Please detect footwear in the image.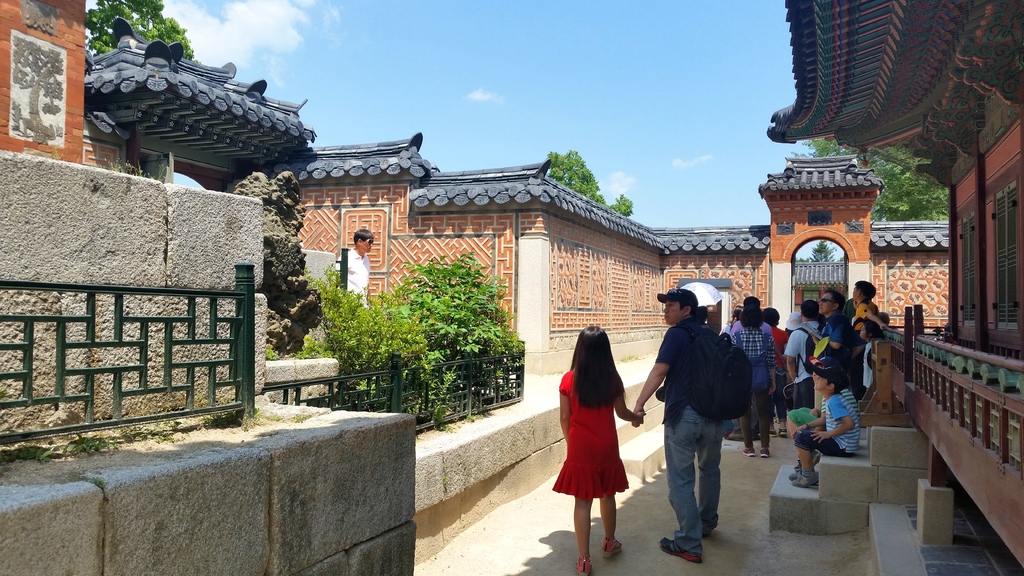
(left=766, top=429, right=775, bottom=438).
